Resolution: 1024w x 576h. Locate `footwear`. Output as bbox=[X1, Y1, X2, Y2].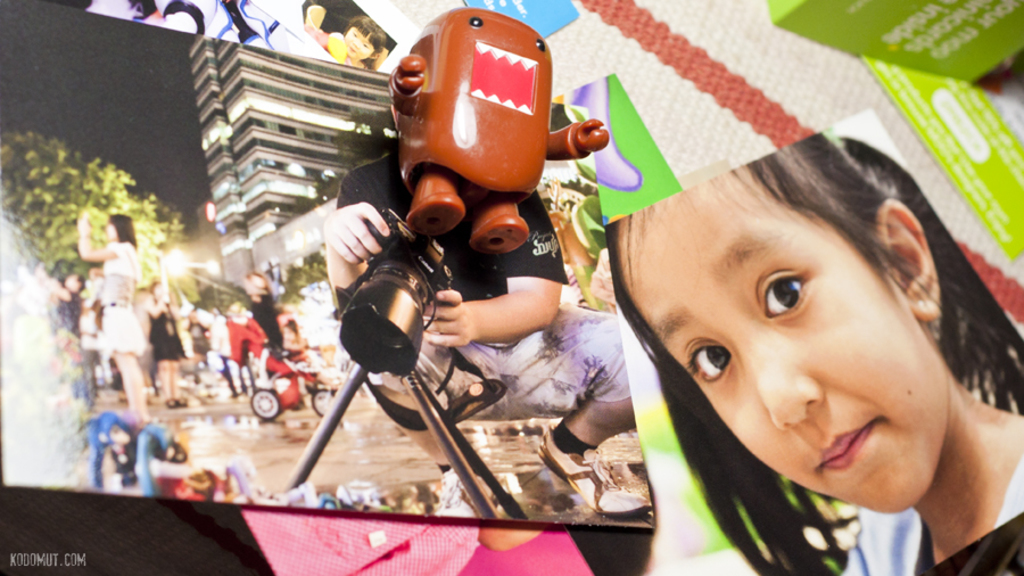
bbox=[537, 422, 654, 517].
